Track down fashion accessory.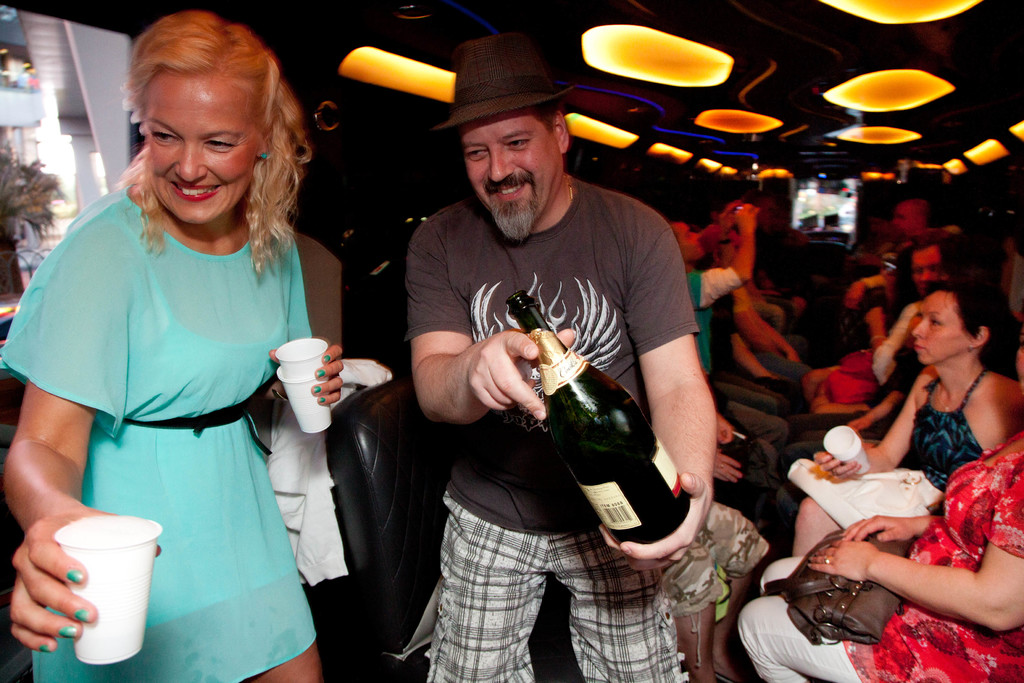
Tracked to x1=127 y1=386 x2=273 y2=452.
